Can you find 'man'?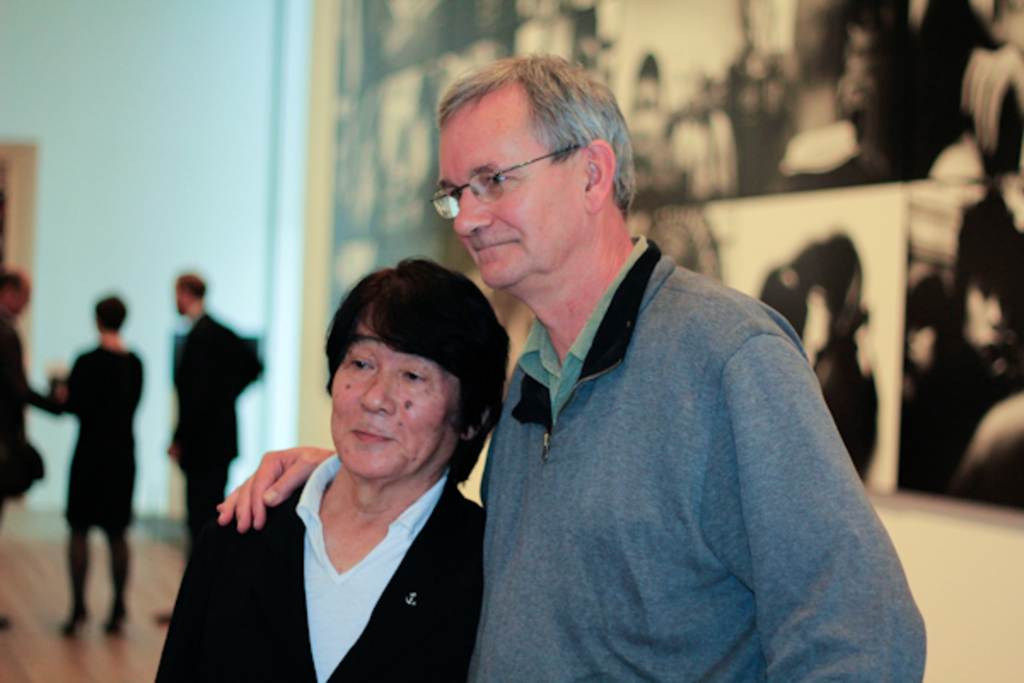
Yes, bounding box: bbox=[0, 258, 48, 632].
